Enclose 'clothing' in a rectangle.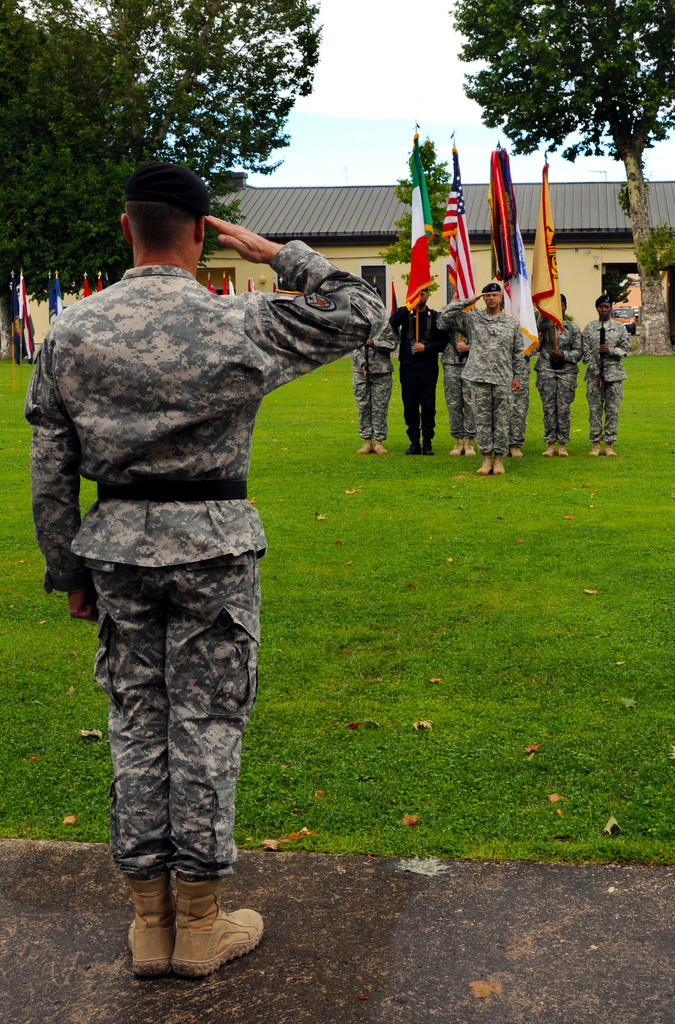
356/314/396/441.
